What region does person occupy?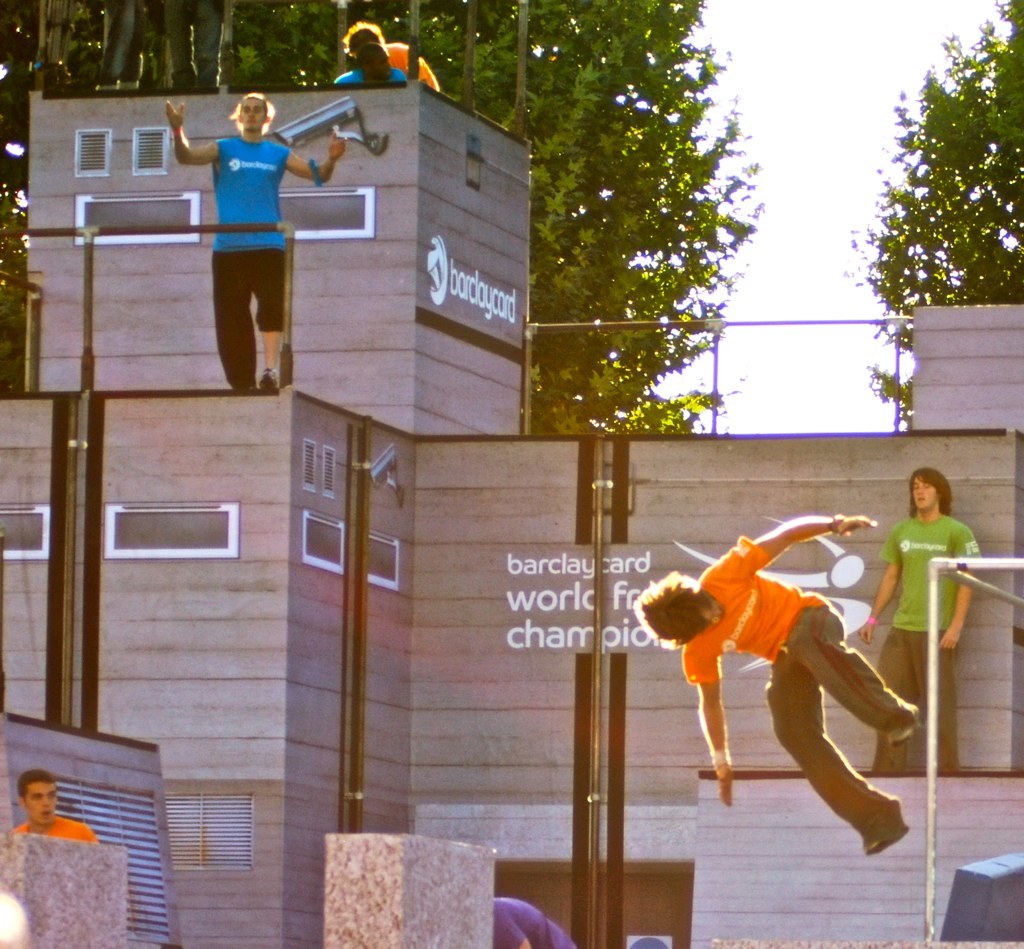
162/87/352/395.
